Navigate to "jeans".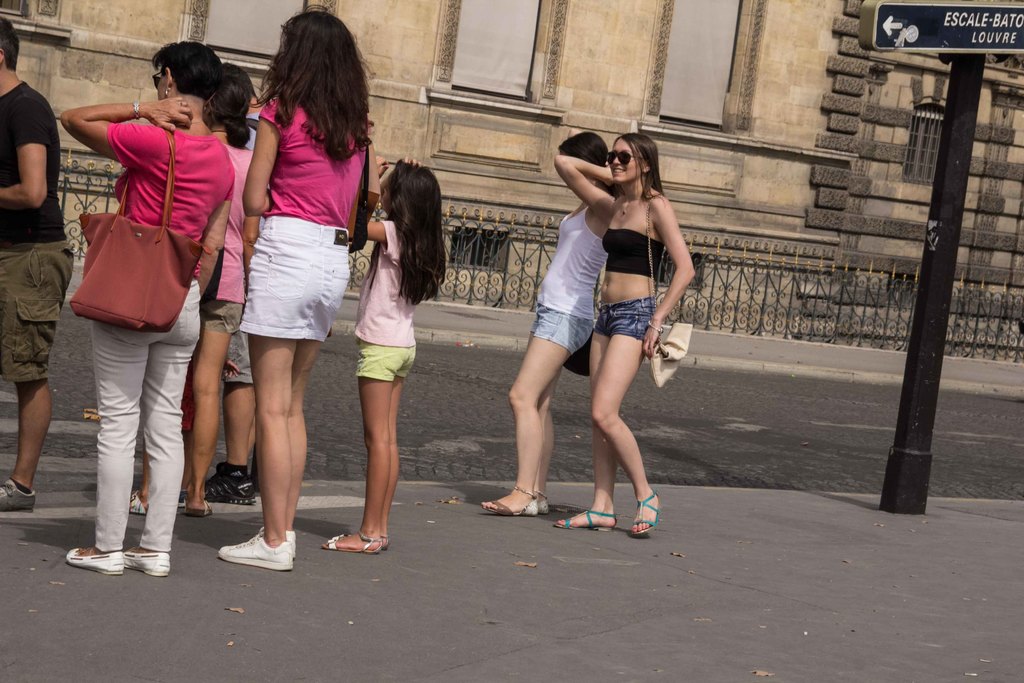
Navigation target: {"left": 79, "top": 283, "right": 196, "bottom": 552}.
